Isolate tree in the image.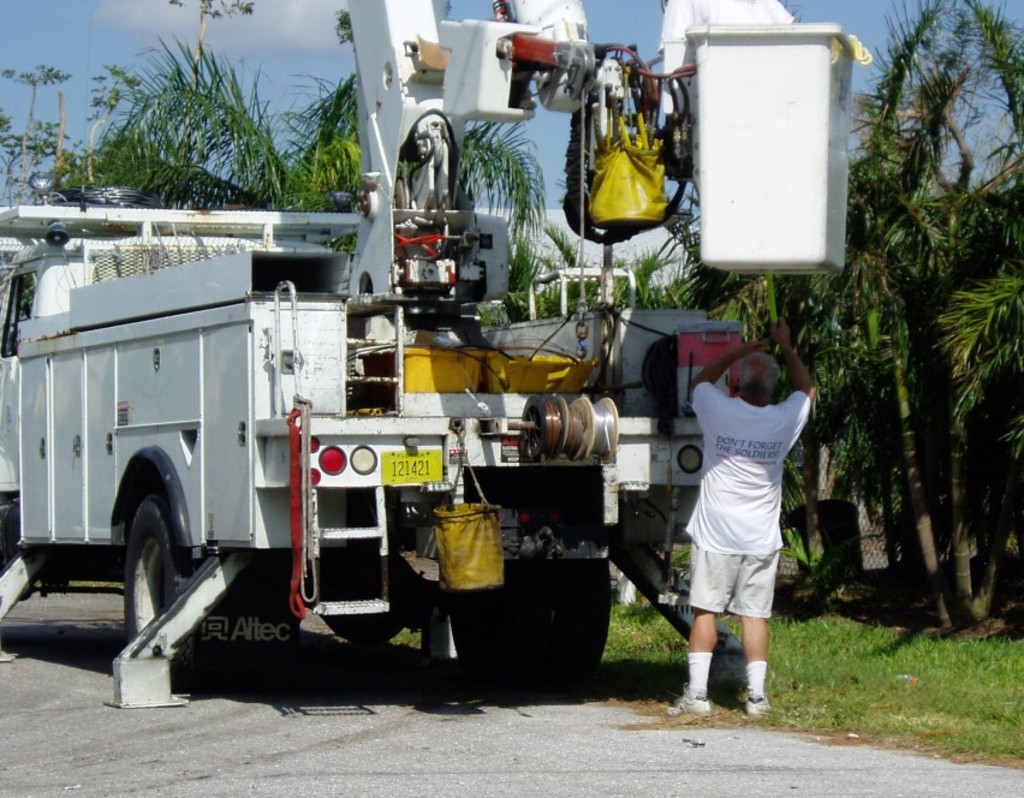
Isolated region: [0, 16, 562, 332].
